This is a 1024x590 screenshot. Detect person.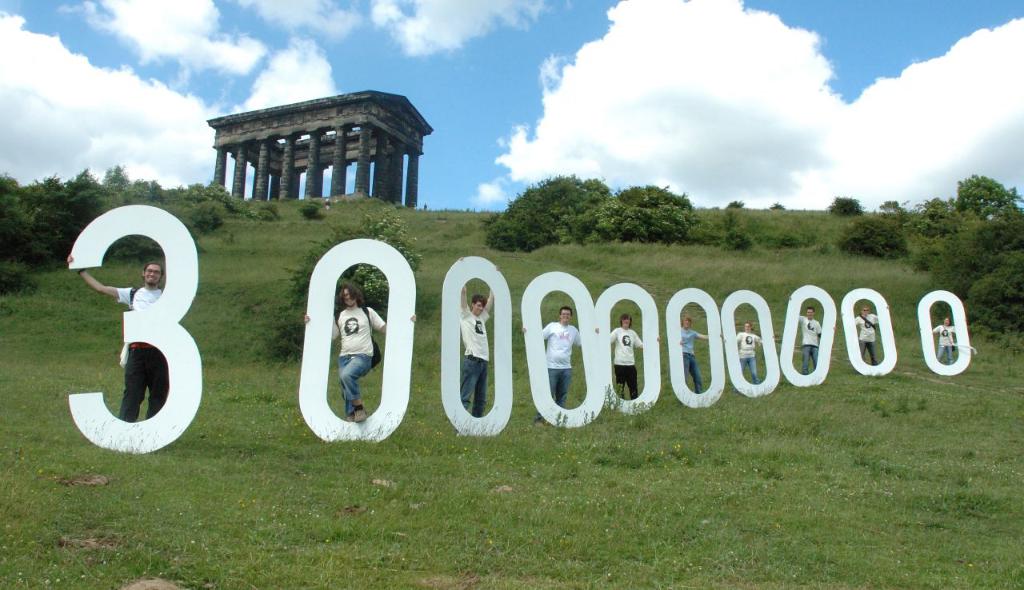
bbox=[62, 242, 175, 431].
